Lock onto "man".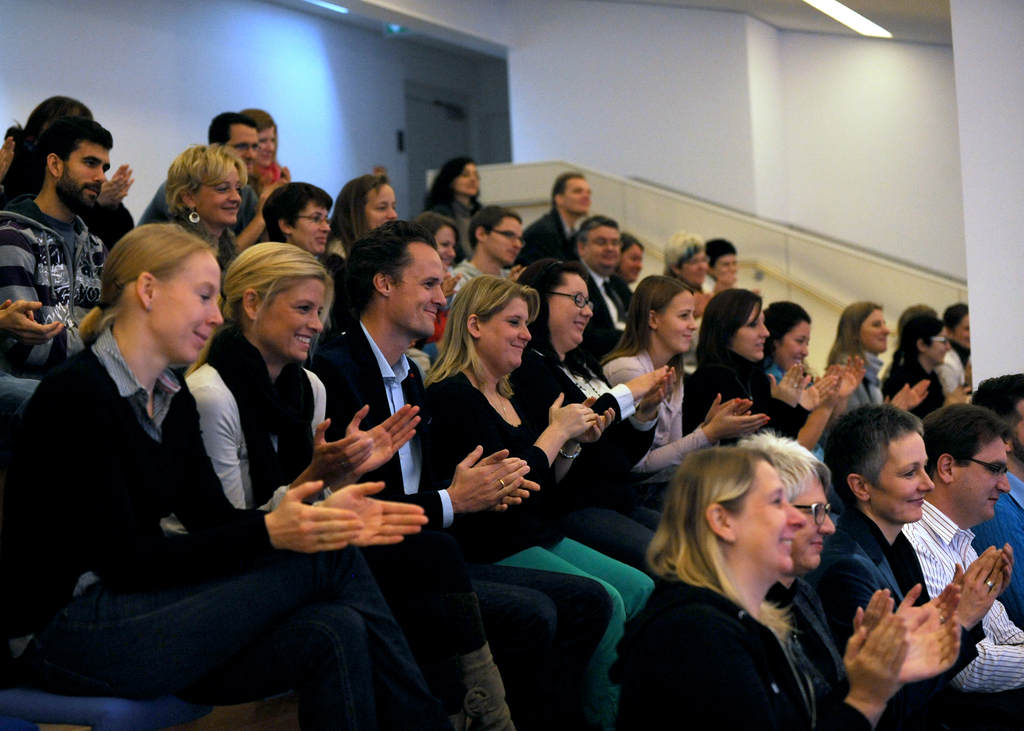
Locked: rect(560, 217, 646, 370).
